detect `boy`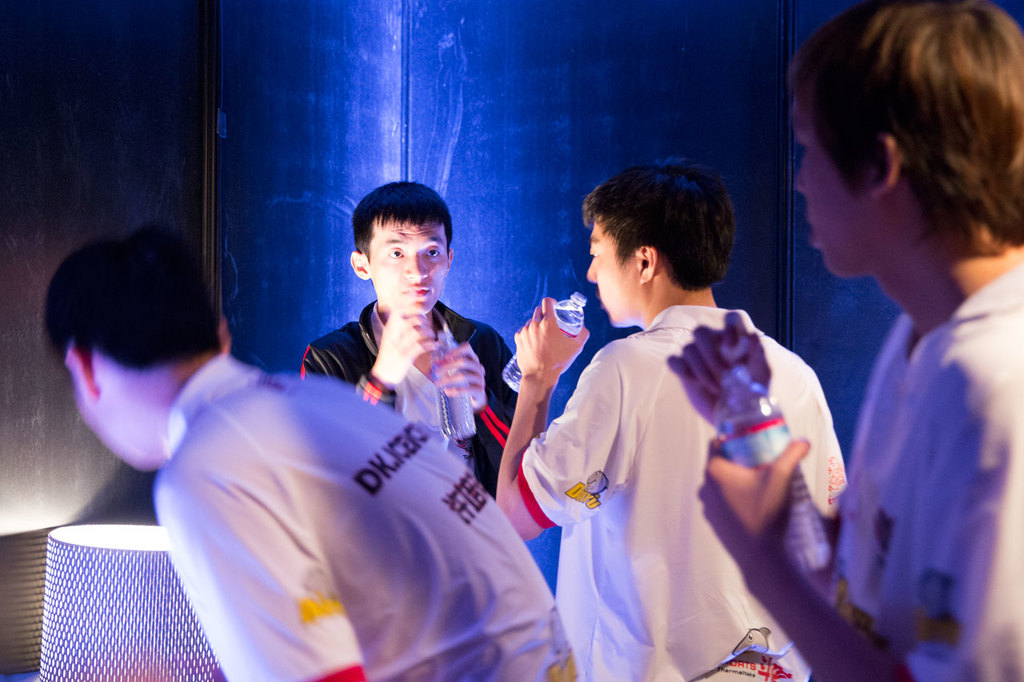
{"x1": 695, "y1": 2, "x2": 1023, "y2": 681}
